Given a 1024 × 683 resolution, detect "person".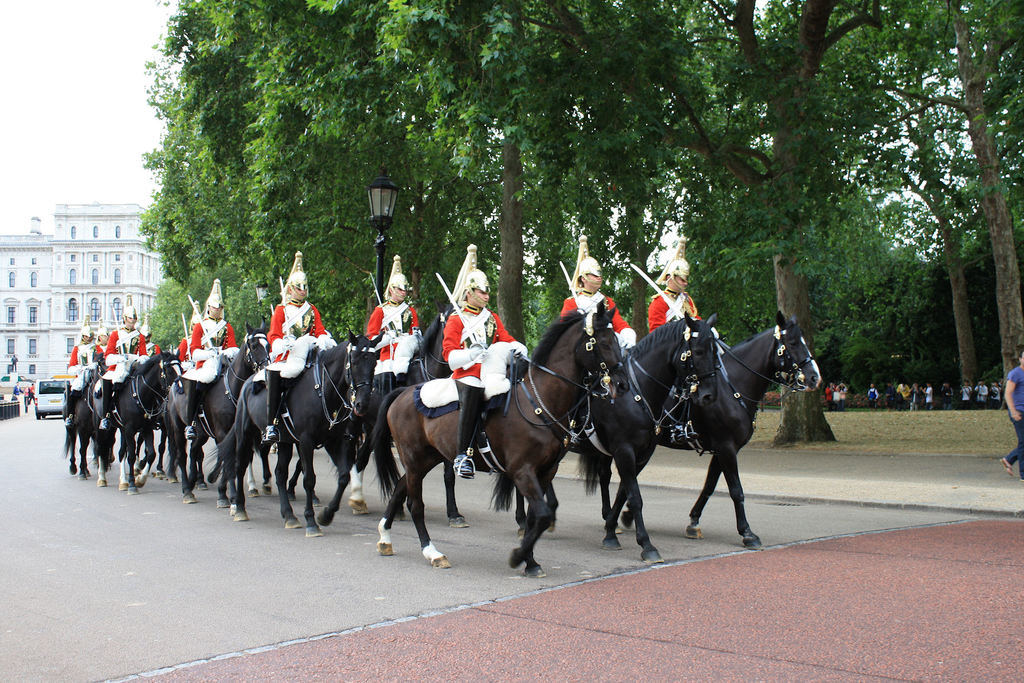
[24,384,31,404].
